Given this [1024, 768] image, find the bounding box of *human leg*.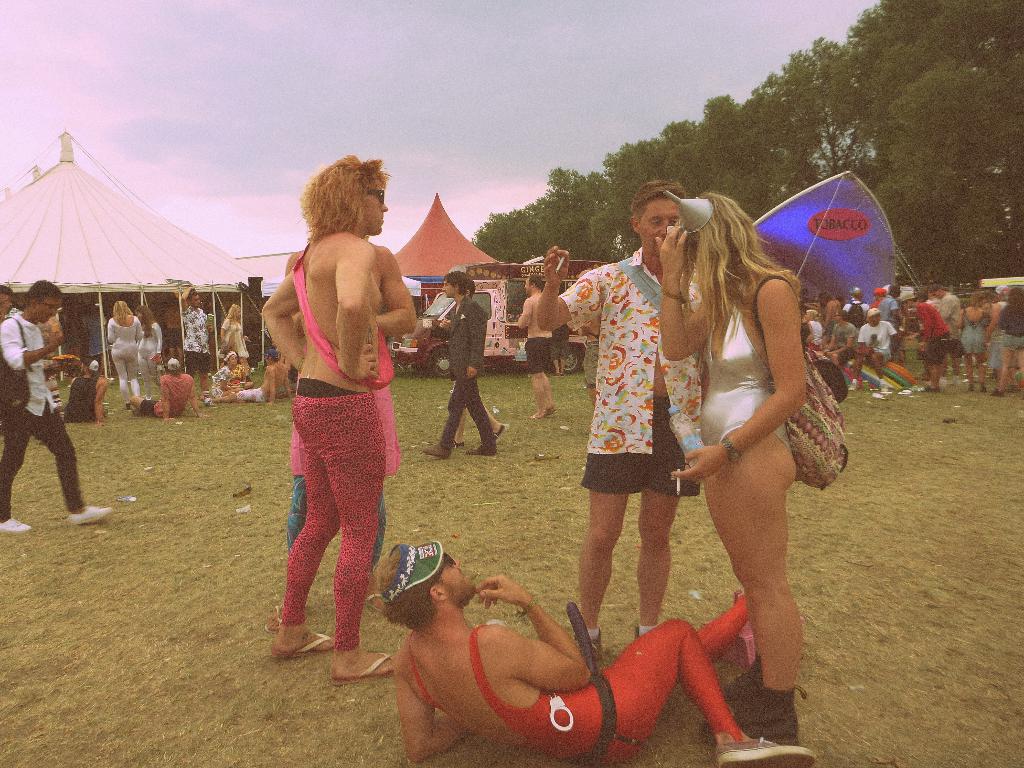
bbox=[634, 487, 680, 633].
